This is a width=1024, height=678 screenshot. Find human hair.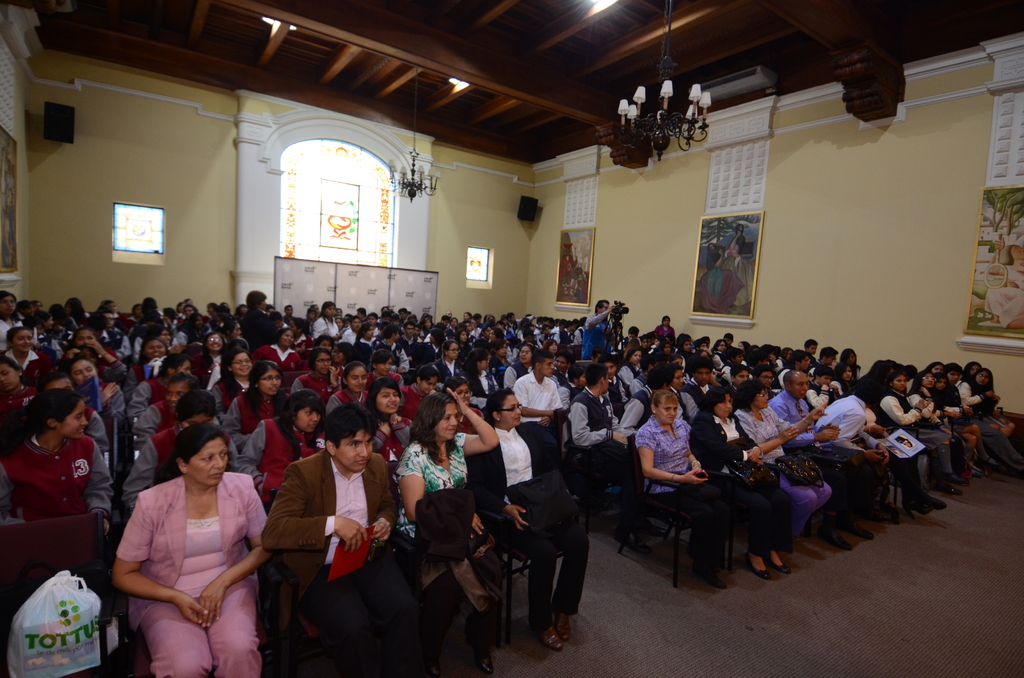
Bounding box: [247, 359, 286, 414].
